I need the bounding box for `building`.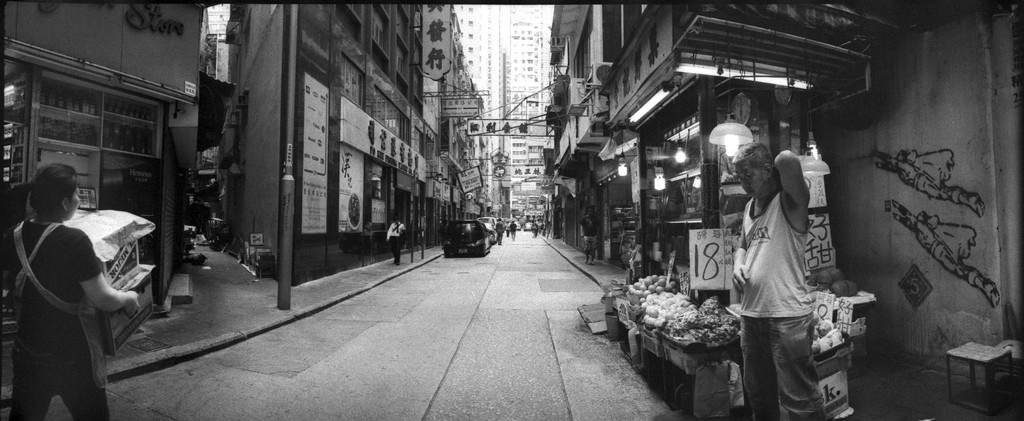
Here it is: BBox(10, 0, 216, 330).
